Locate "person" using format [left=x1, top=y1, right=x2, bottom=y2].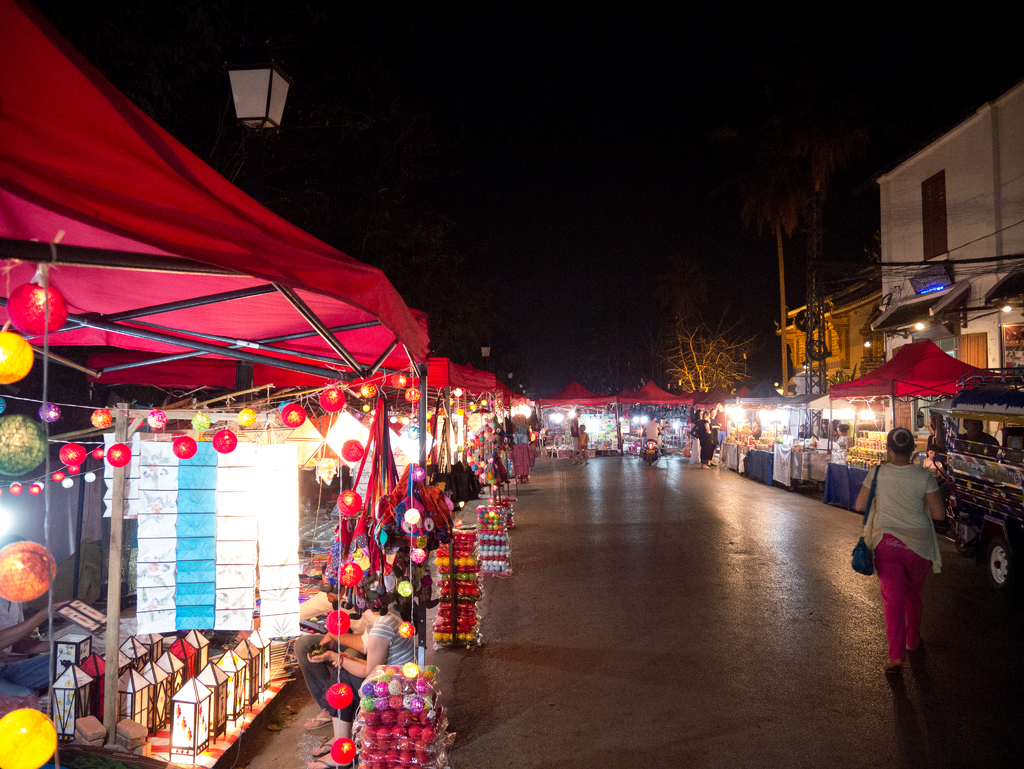
[left=637, top=417, right=669, bottom=451].
